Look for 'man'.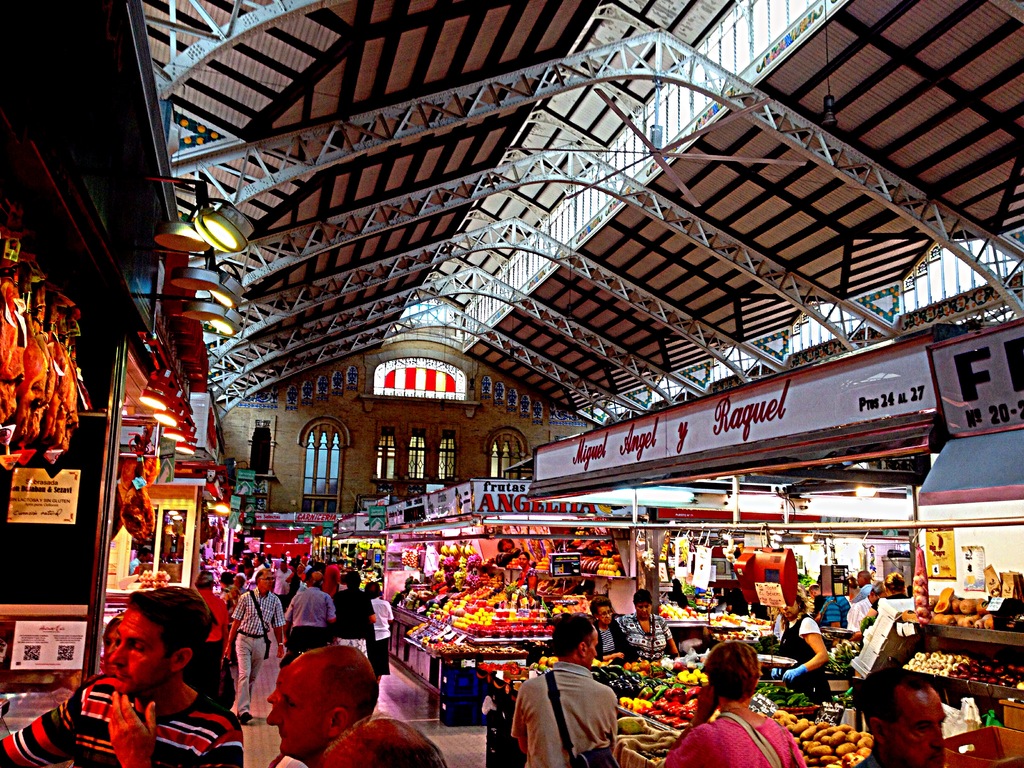
Found: (769, 595, 831, 698).
